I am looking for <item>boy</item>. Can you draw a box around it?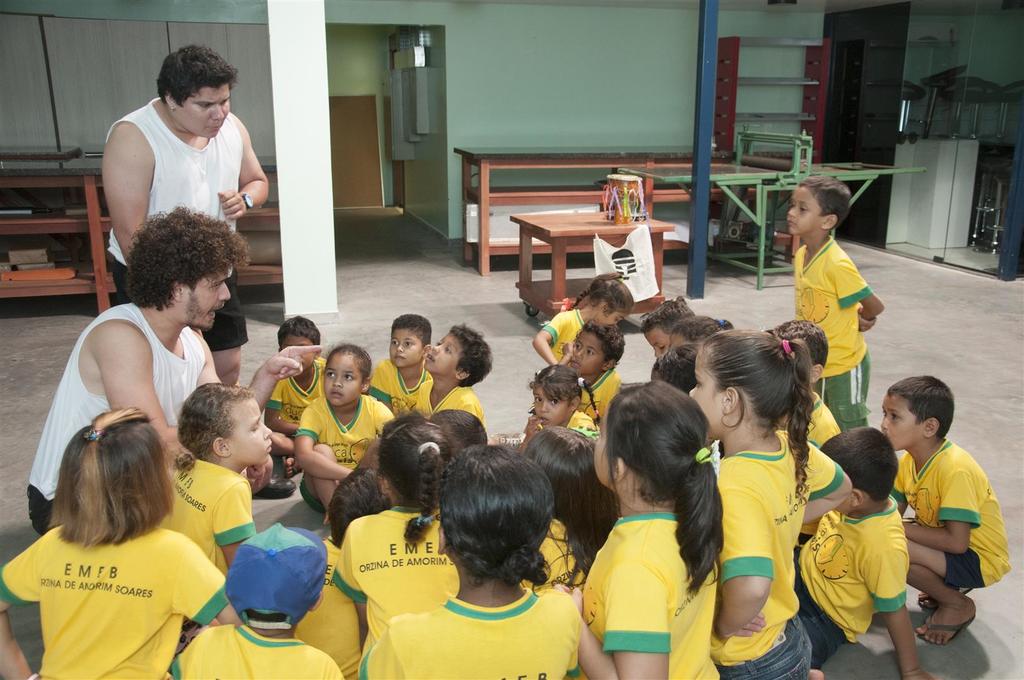
Sure, the bounding box is BBox(417, 323, 491, 433).
